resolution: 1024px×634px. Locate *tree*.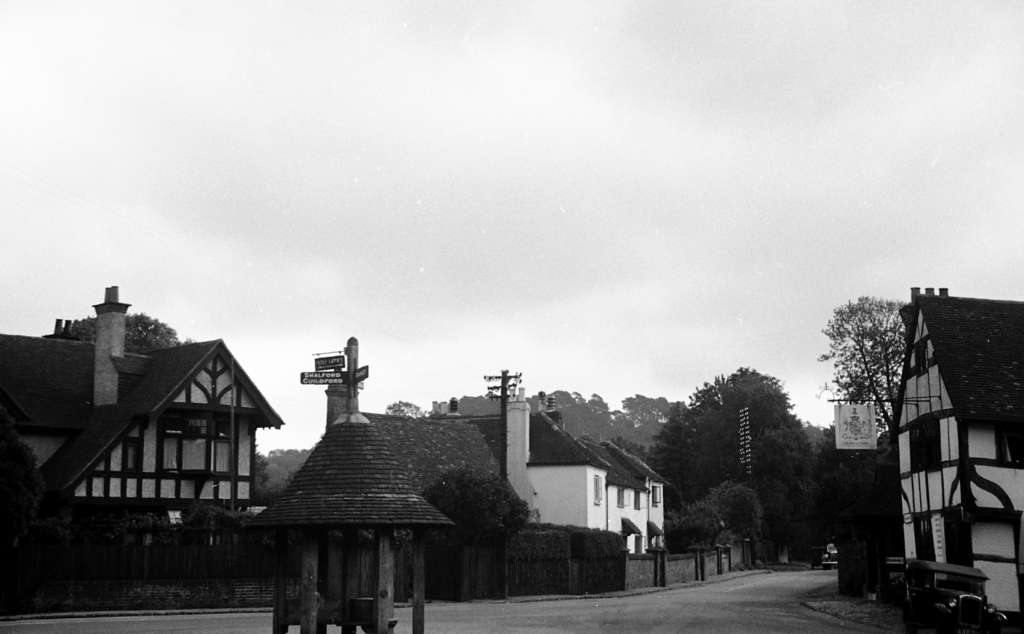
region(813, 294, 911, 459).
